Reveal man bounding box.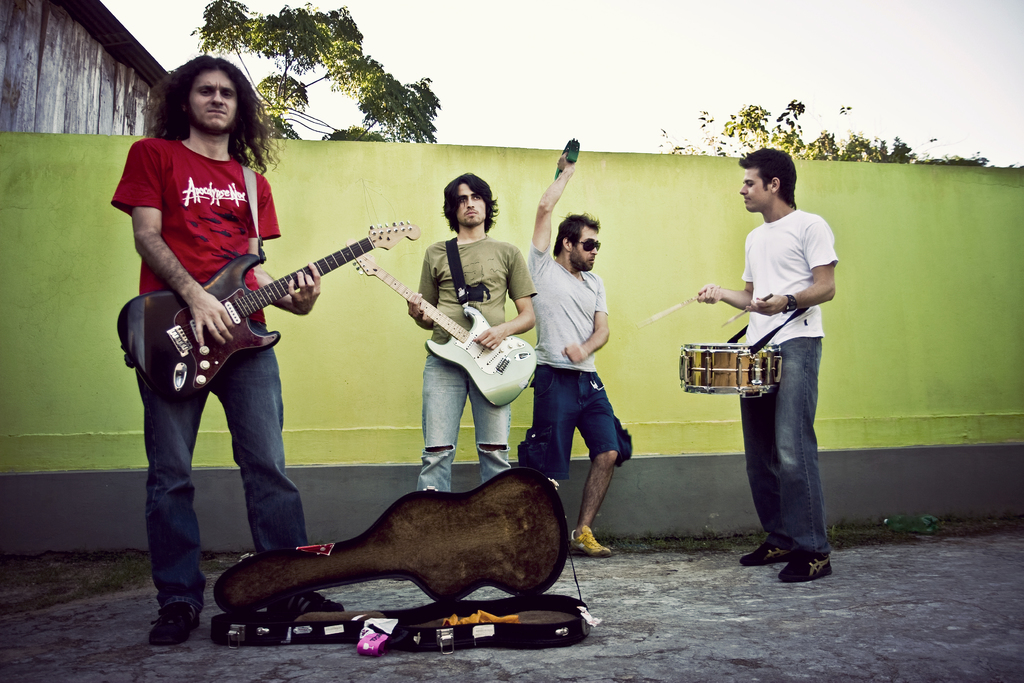
Revealed: select_region(405, 173, 539, 492).
